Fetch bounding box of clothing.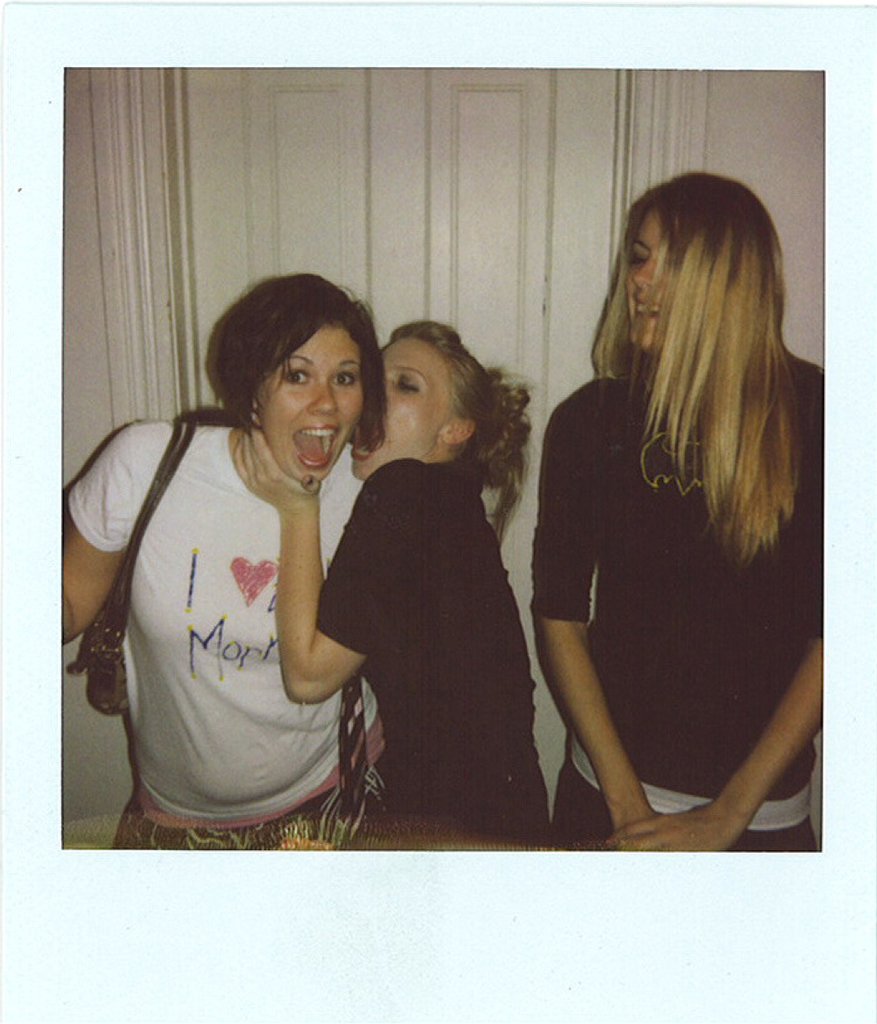
Bbox: x1=519, y1=254, x2=814, y2=806.
